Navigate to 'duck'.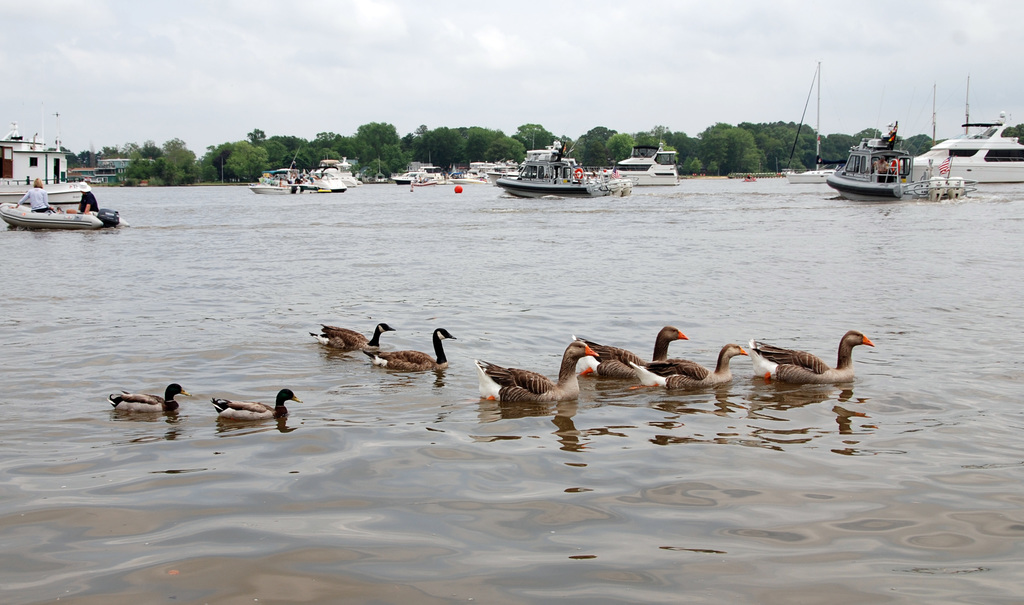
Navigation target: [left=622, top=339, right=746, bottom=394].
